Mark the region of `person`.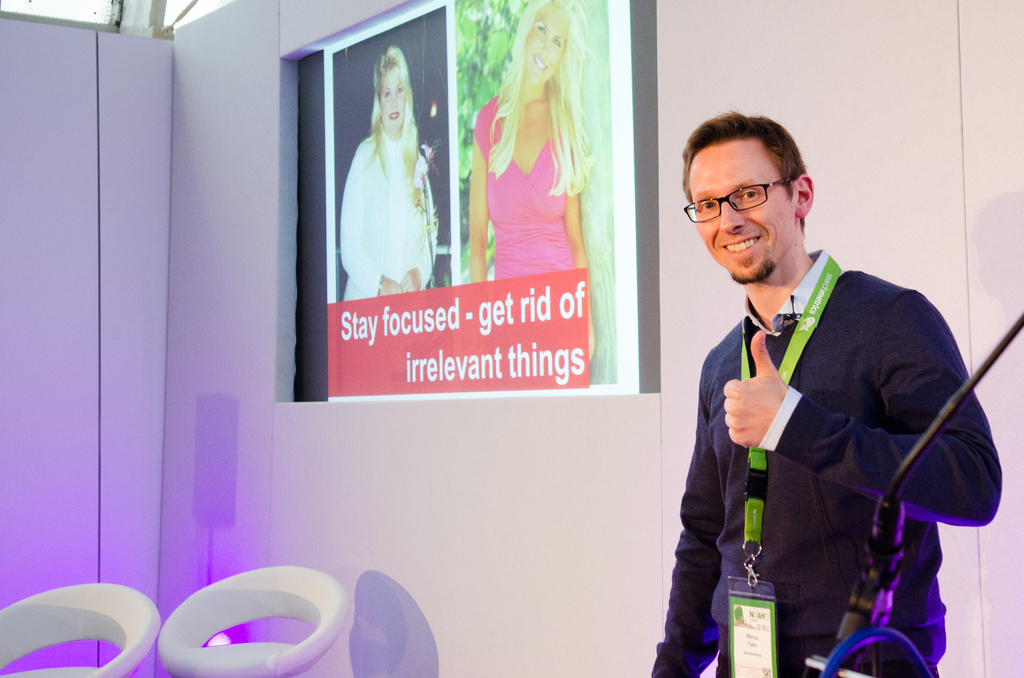
Region: bbox(671, 113, 986, 666).
